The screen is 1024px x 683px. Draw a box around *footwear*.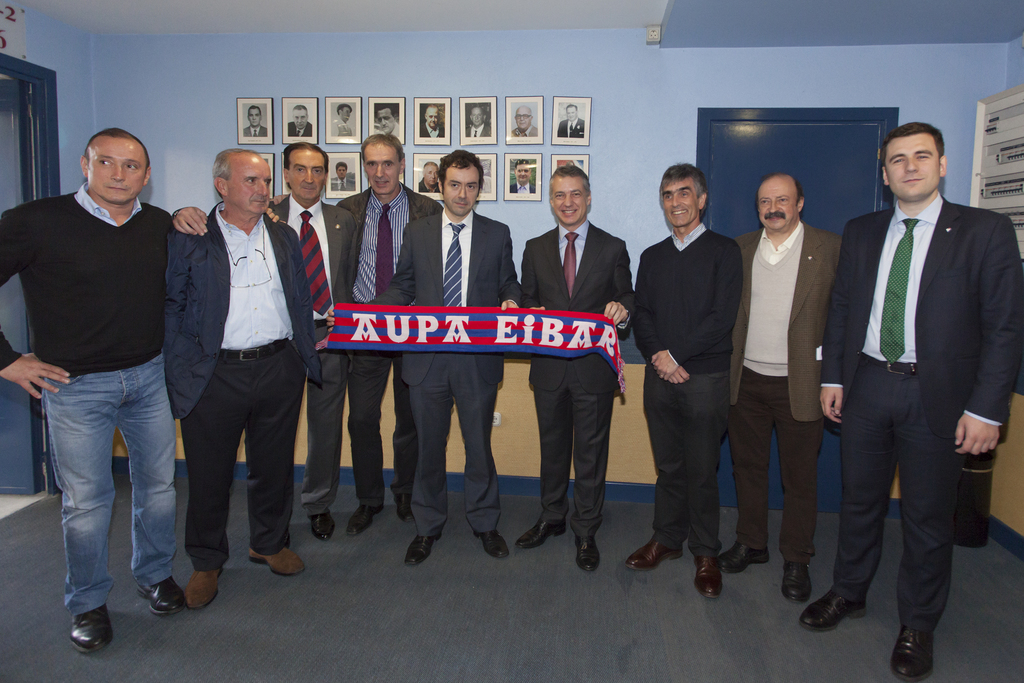
720/541/769/575.
